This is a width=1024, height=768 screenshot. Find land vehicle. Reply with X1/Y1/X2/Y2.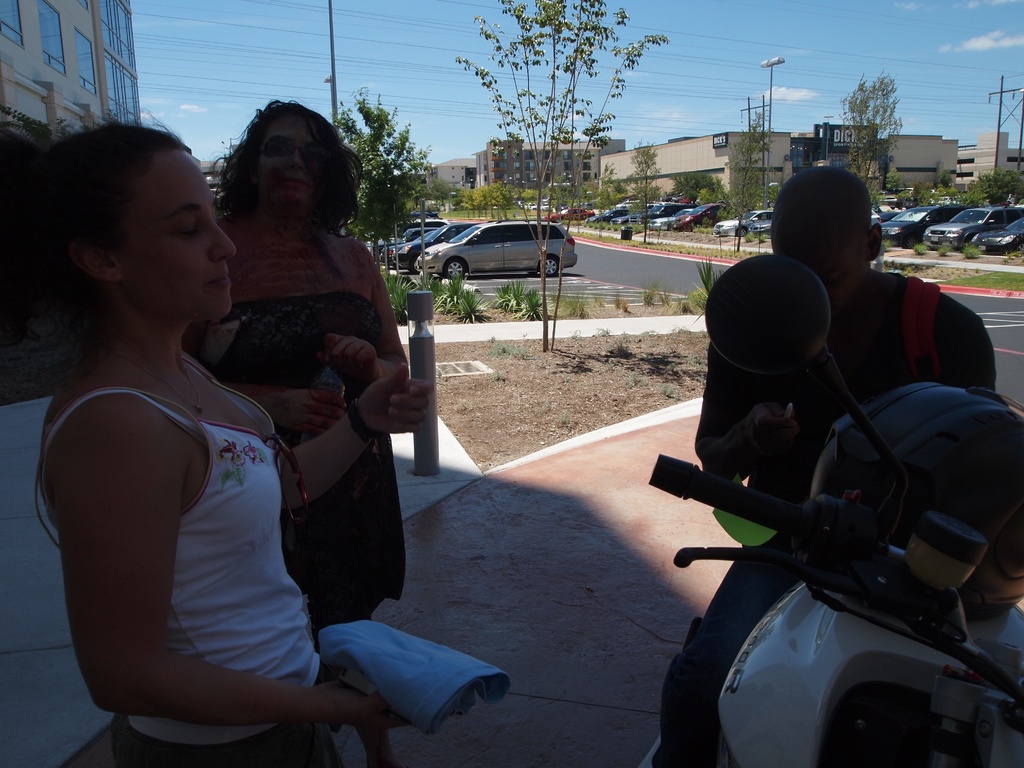
713/207/774/237.
